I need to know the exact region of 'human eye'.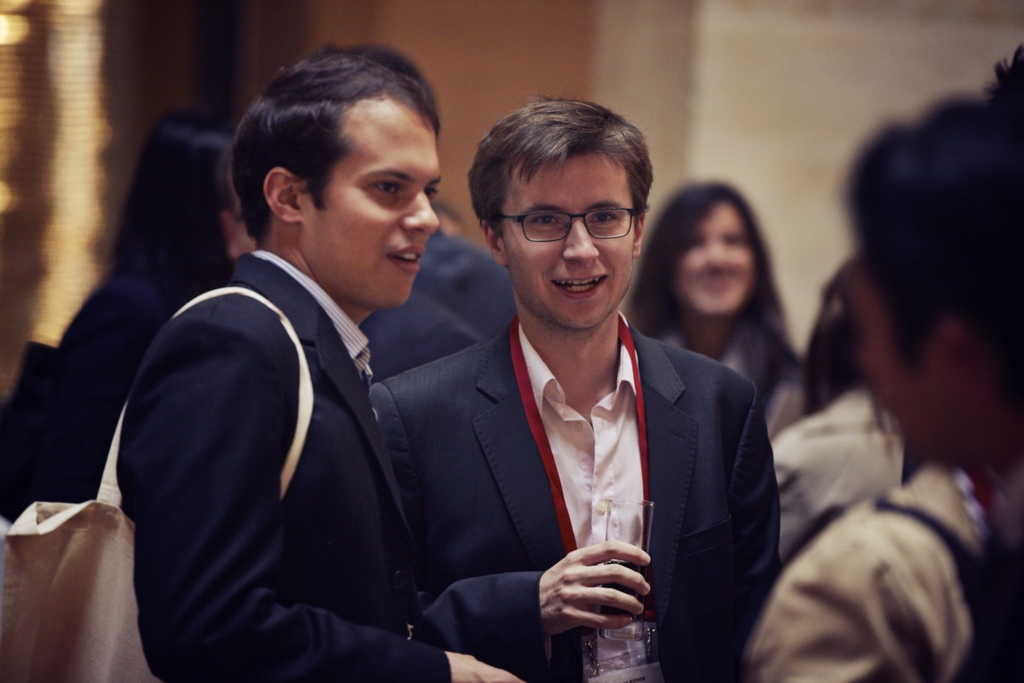
Region: {"x1": 367, "y1": 179, "x2": 406, "y2": 201}.
